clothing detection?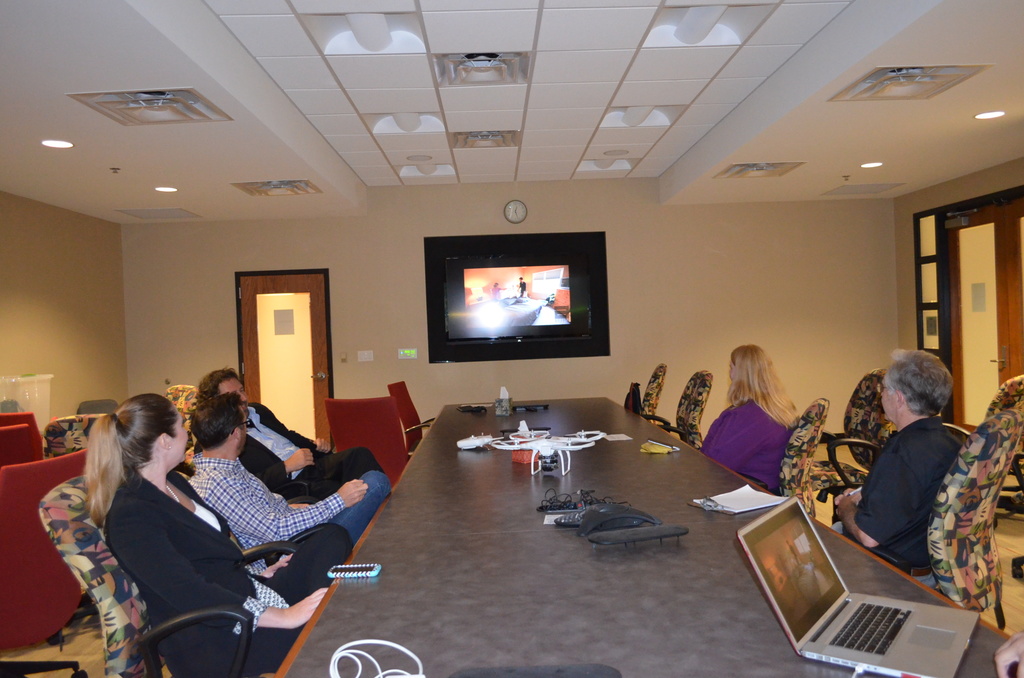
(x1=184, y1=451, x2=391, y2=569)
